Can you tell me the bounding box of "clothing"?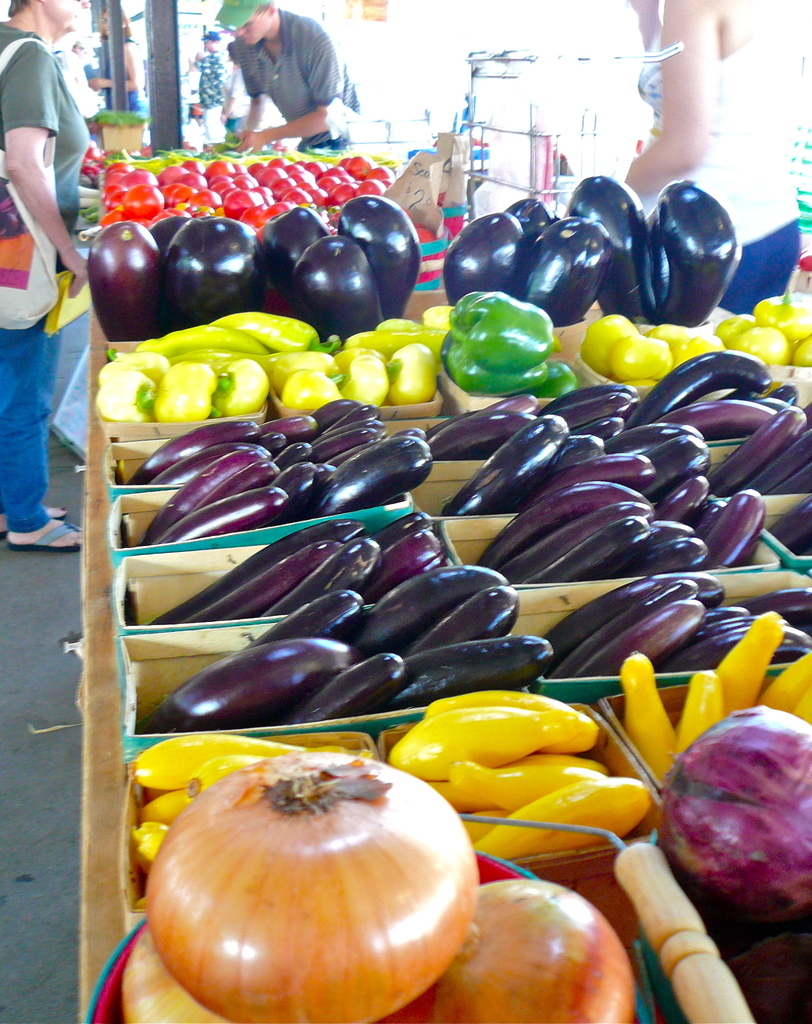
[217, 12, 377, 192].
